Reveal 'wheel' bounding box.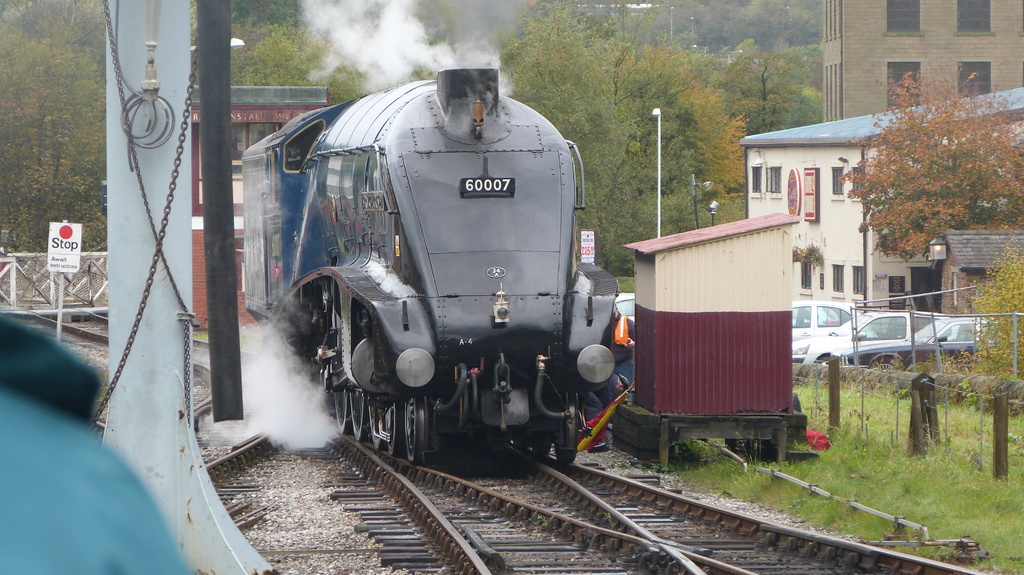
Revealed: left=532, top=439, right=552, bottom=454.
